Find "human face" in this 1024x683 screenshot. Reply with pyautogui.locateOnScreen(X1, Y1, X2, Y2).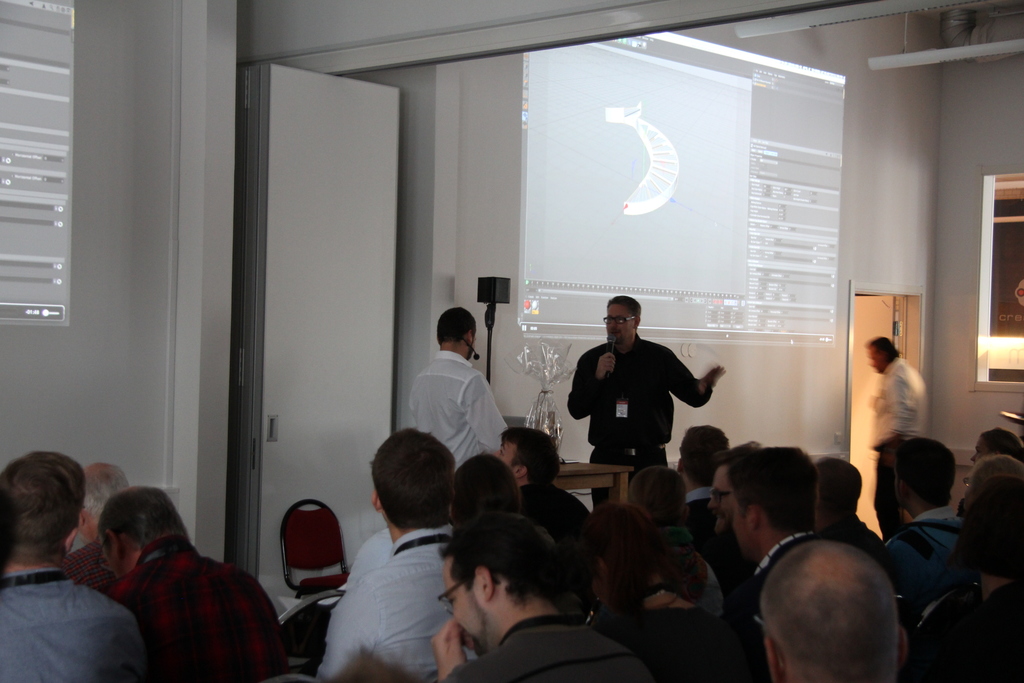
pyautogui.locateOnScreen(470, 336, 477, 359).
